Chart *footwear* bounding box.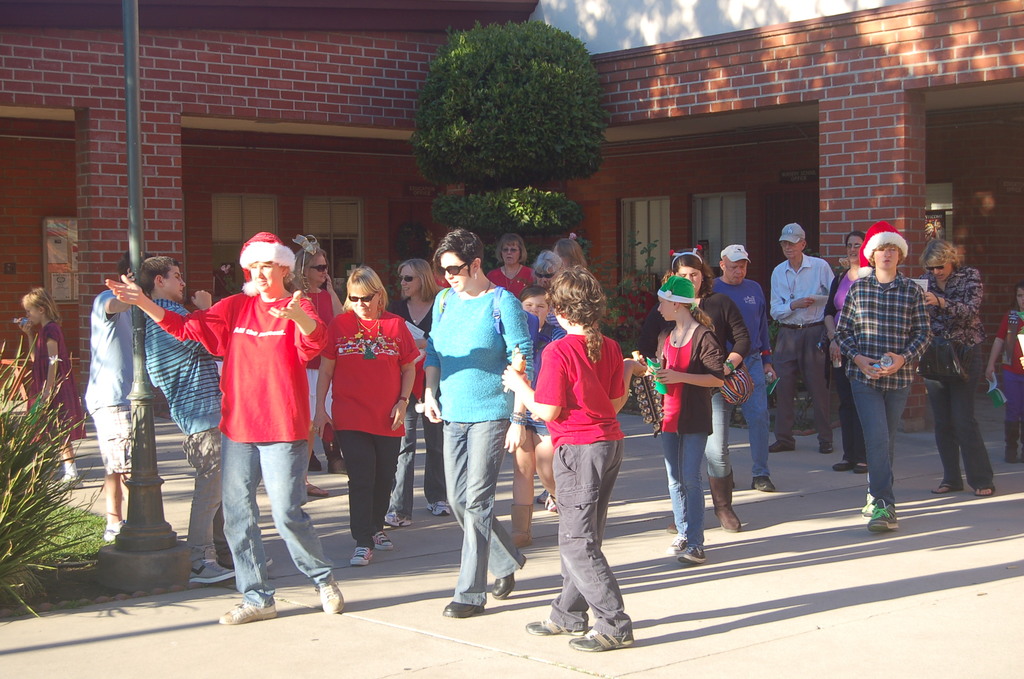
Charted: x1=311 y1=486 x2=330 y2=498.
